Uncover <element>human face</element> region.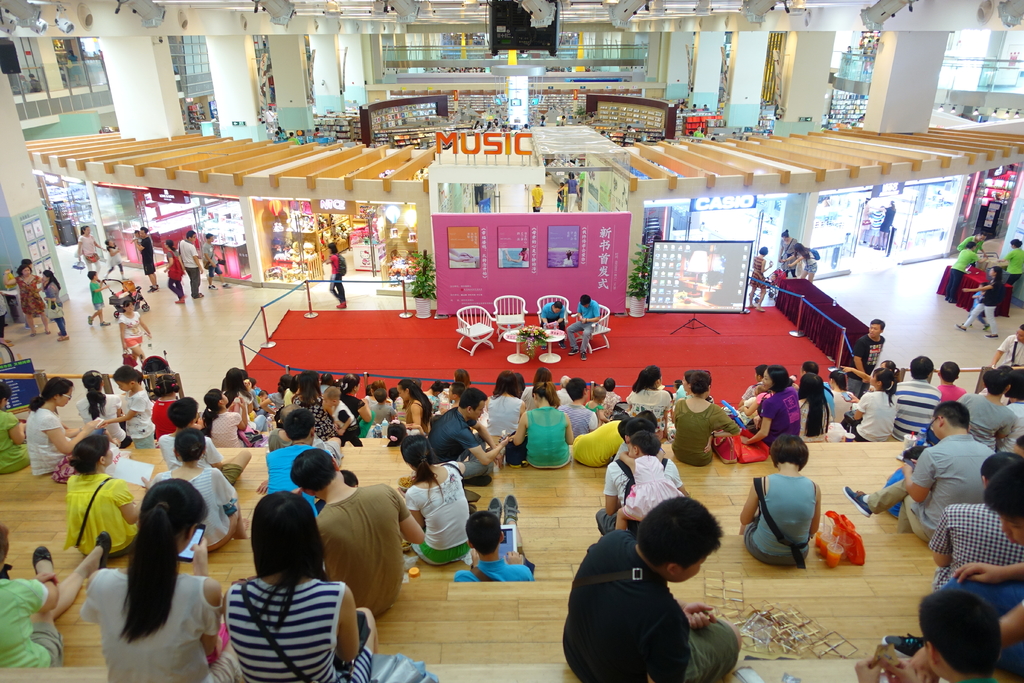
Uncovered: 678 555 707 584.
